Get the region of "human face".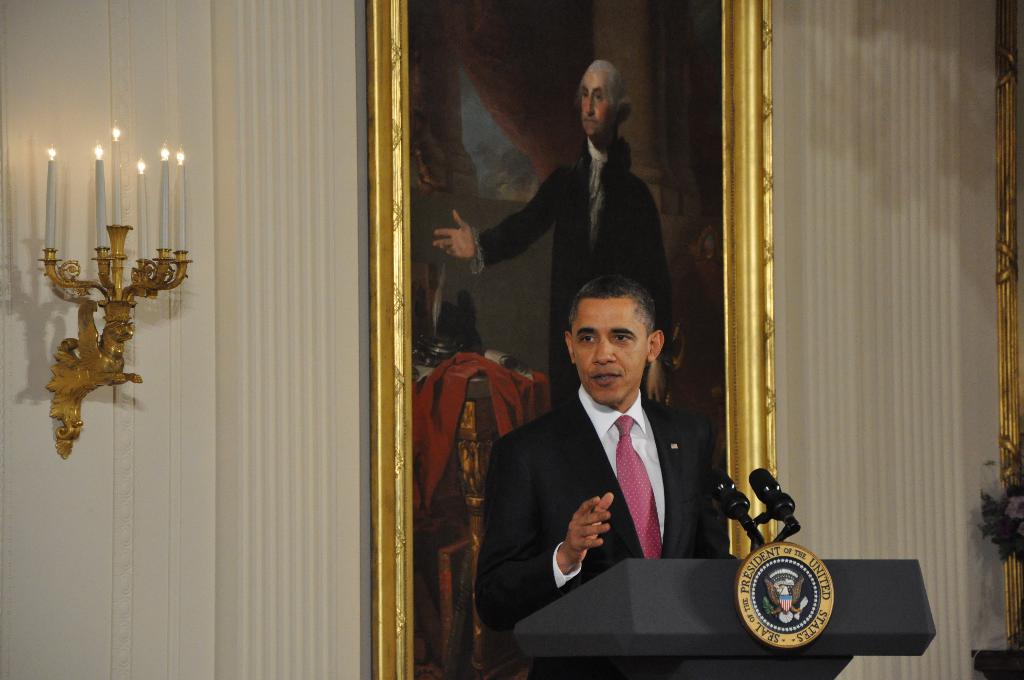
[580, 72, 609, 131].
